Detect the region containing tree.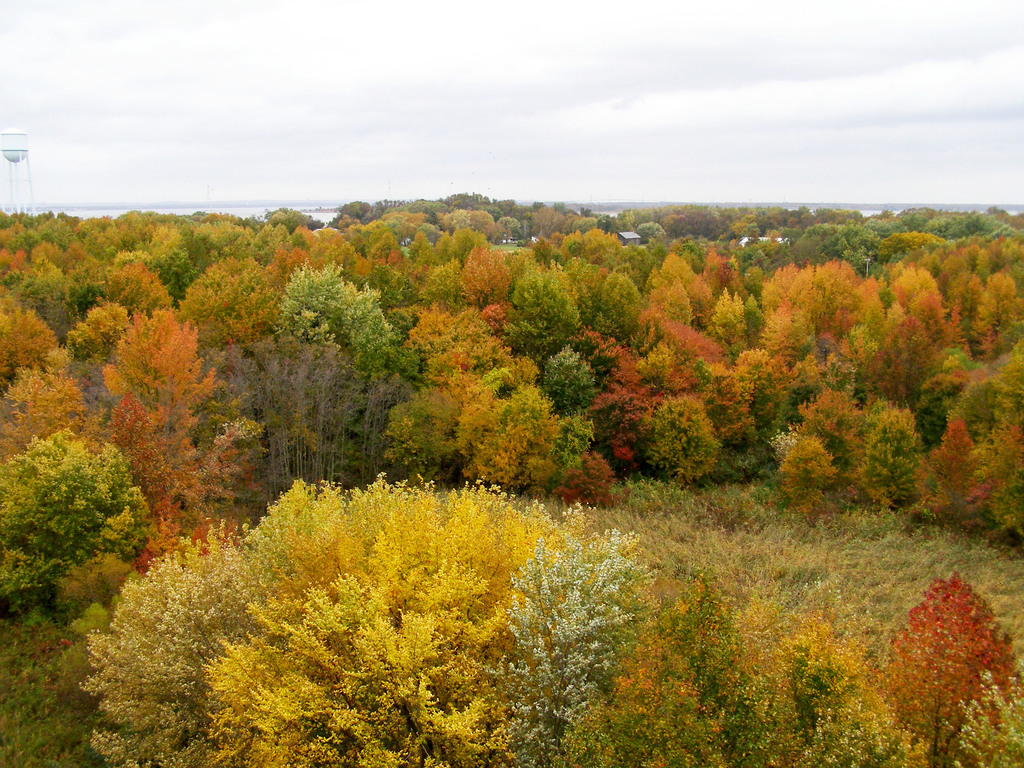
BBox(60, 302, 132, 359).
